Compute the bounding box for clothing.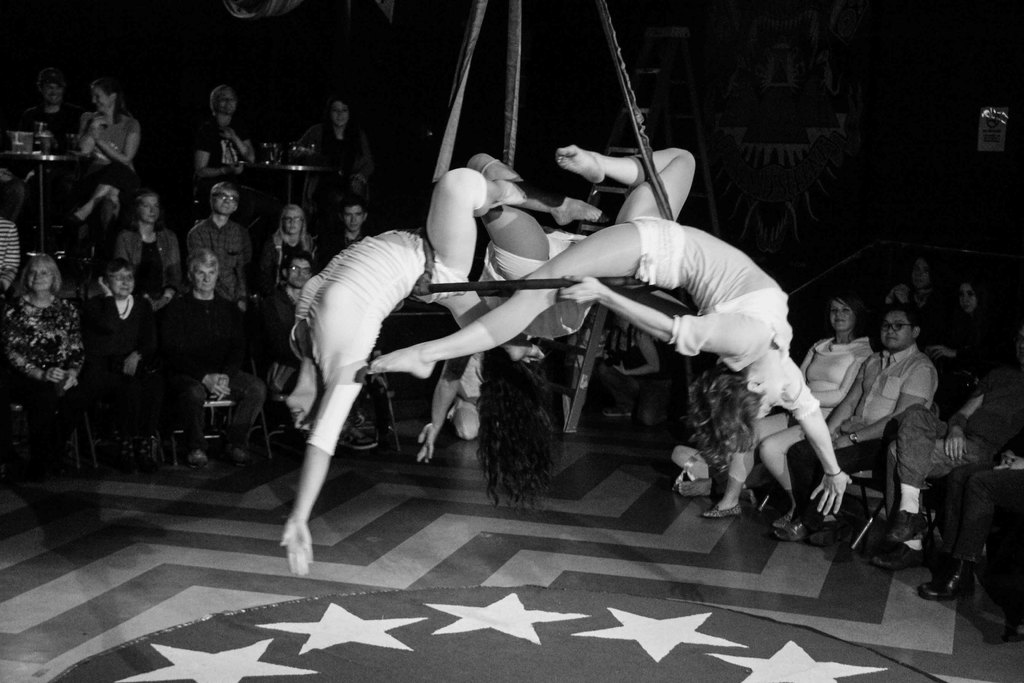
<bbox>182, 213, 257, 311</bbox>.
